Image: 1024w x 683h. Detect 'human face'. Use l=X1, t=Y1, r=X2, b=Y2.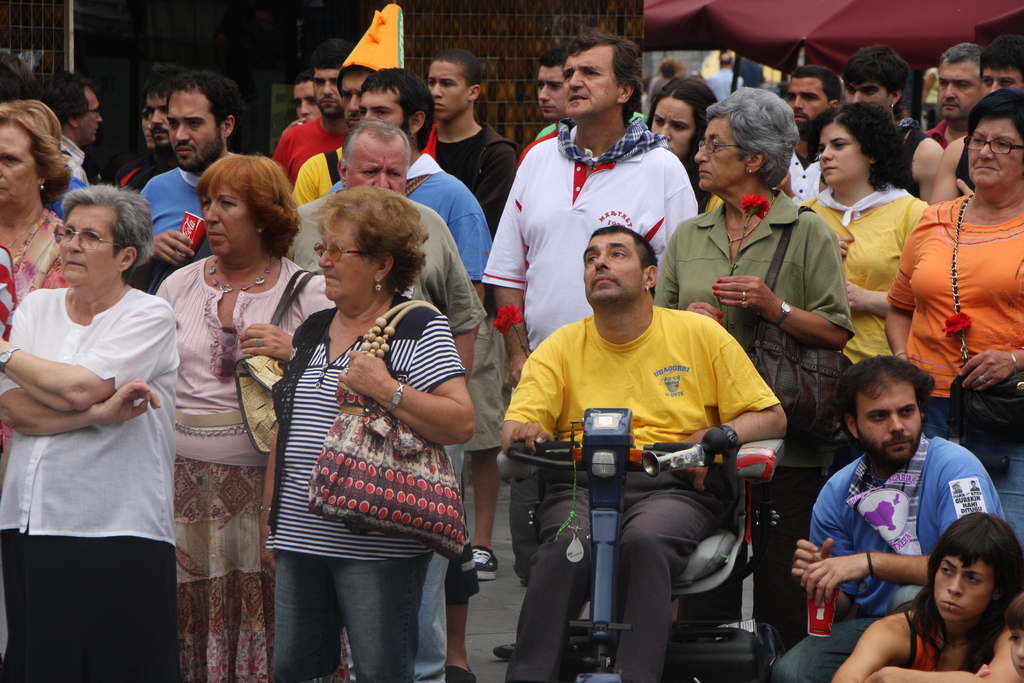
l=965, t=117, r=1023, b=194.
